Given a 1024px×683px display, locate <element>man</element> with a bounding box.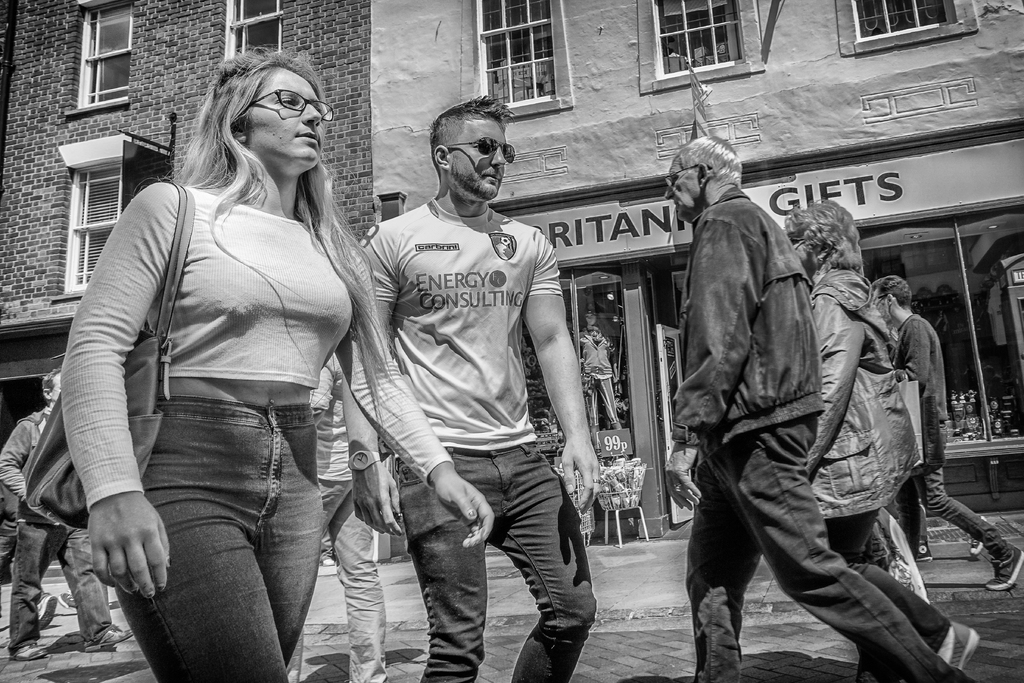
Located: select_region(656, 136, 966, 682).
